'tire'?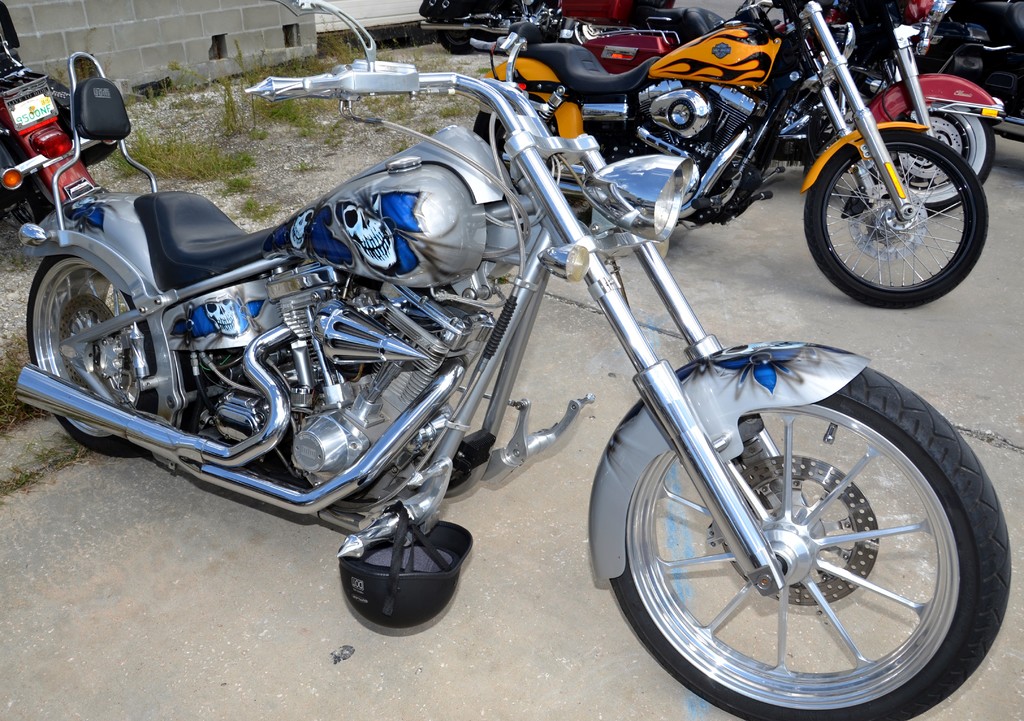
box(801, 129, 990, 309)
